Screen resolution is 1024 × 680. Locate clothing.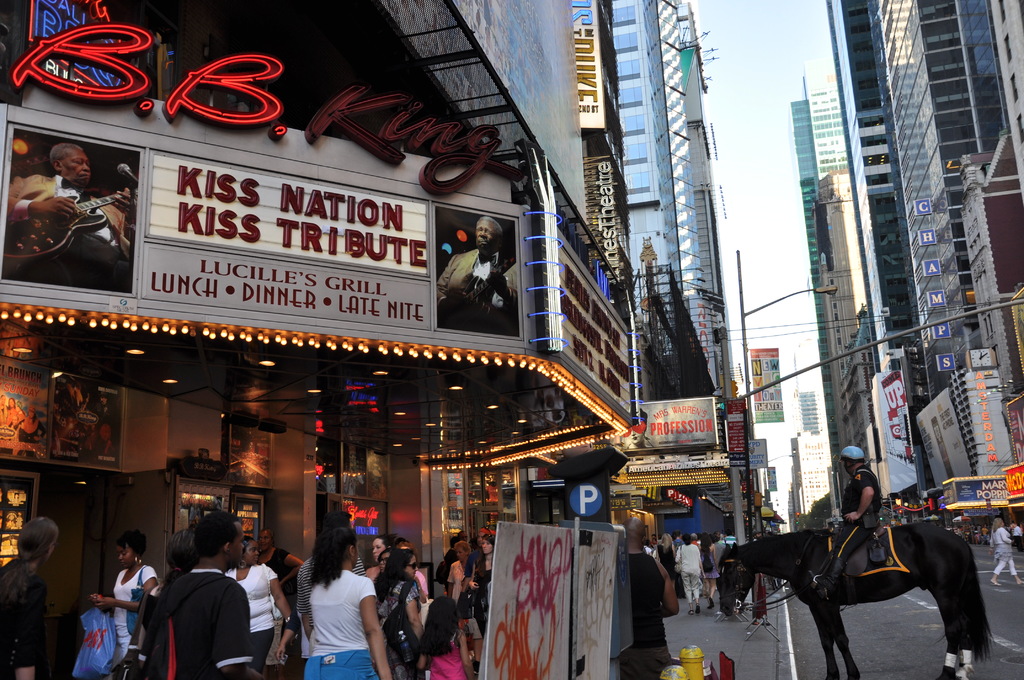
831, 462, 883, 563.
